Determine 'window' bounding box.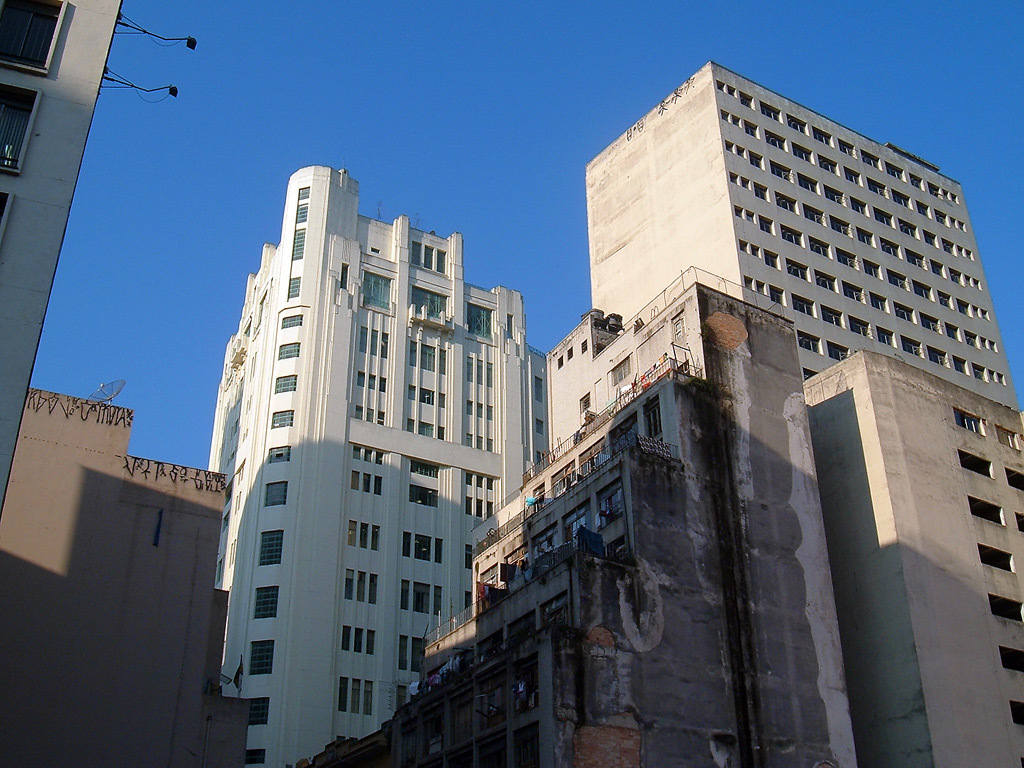
Determined: box(797, 328, 826, 356).
